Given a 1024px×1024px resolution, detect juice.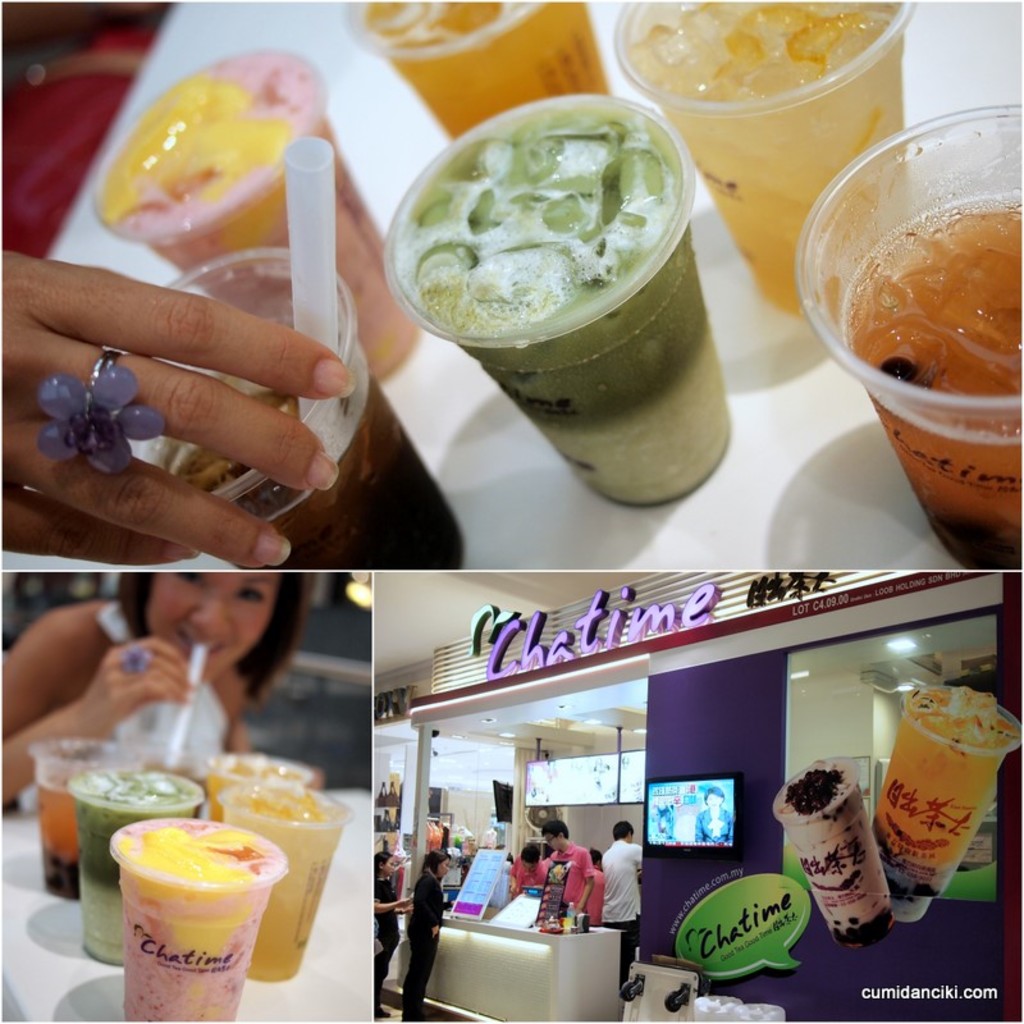
{"left": 40, "top": 773, "right": 72, "bottom": 901}.
